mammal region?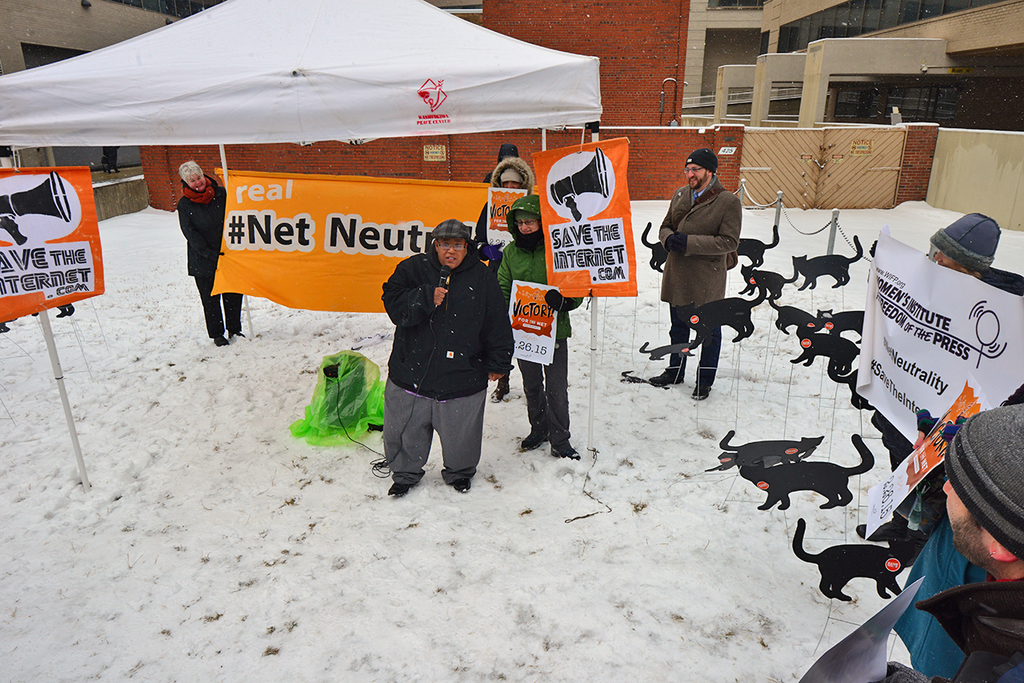
bbox(638, 323, 706, 357)
